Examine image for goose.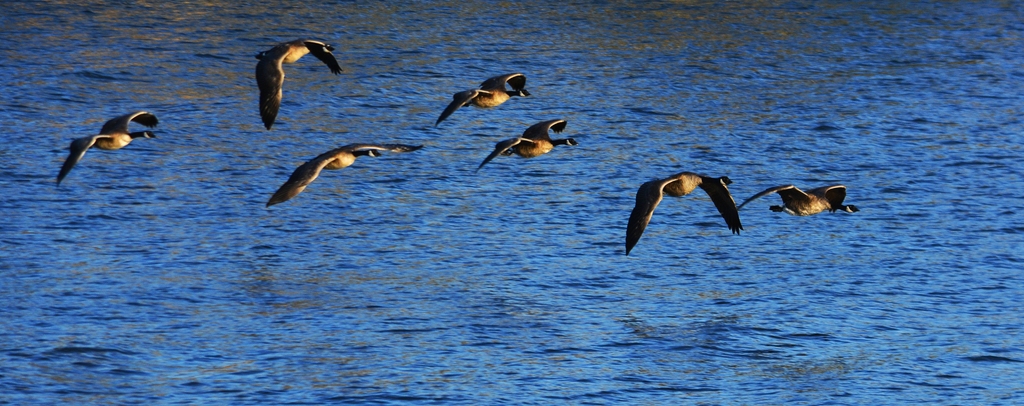
Examination result: detection(735, 187, 863, 209).
